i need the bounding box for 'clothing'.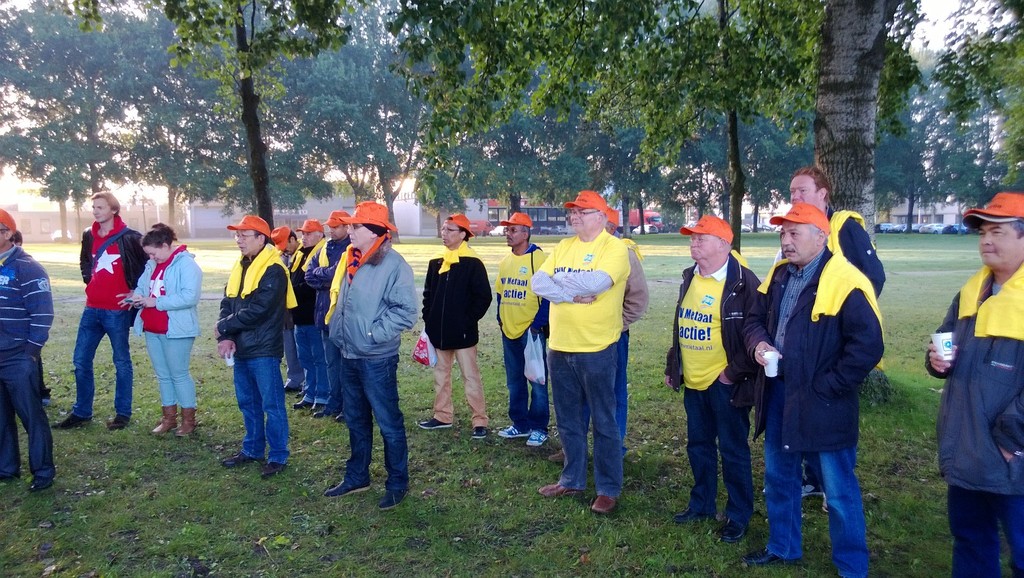
Here it is: [left=924, top=260, right=1023, bottom=577].
